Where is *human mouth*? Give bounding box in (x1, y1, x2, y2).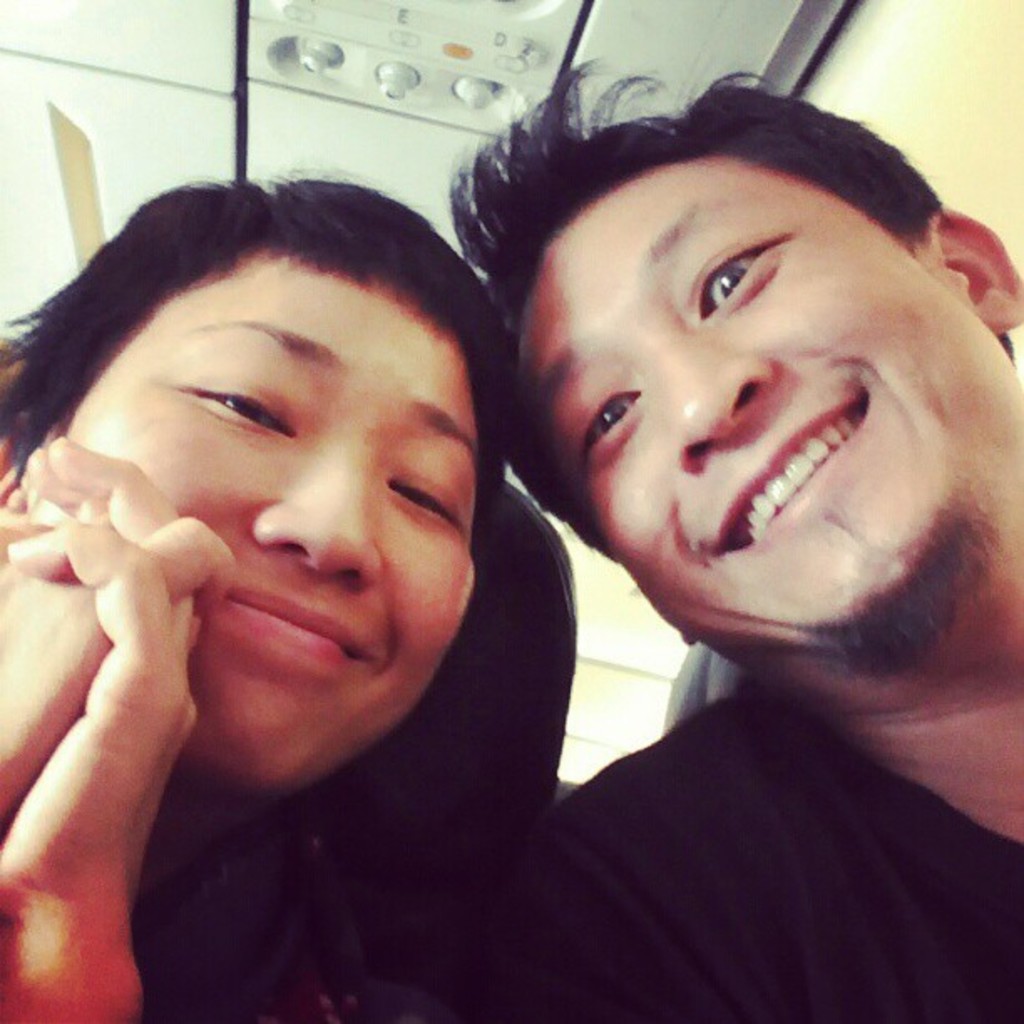
(694, 378, 858, 550).
